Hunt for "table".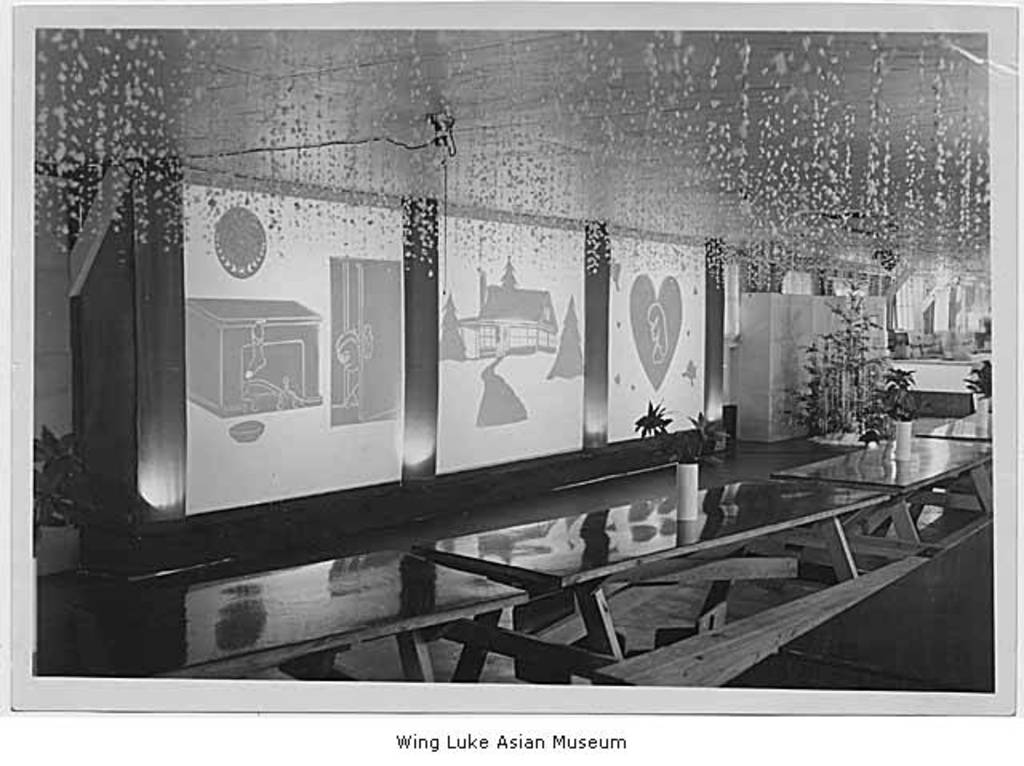
Hunted down at (x1=443, y1=475, x2=898, y2=691).
